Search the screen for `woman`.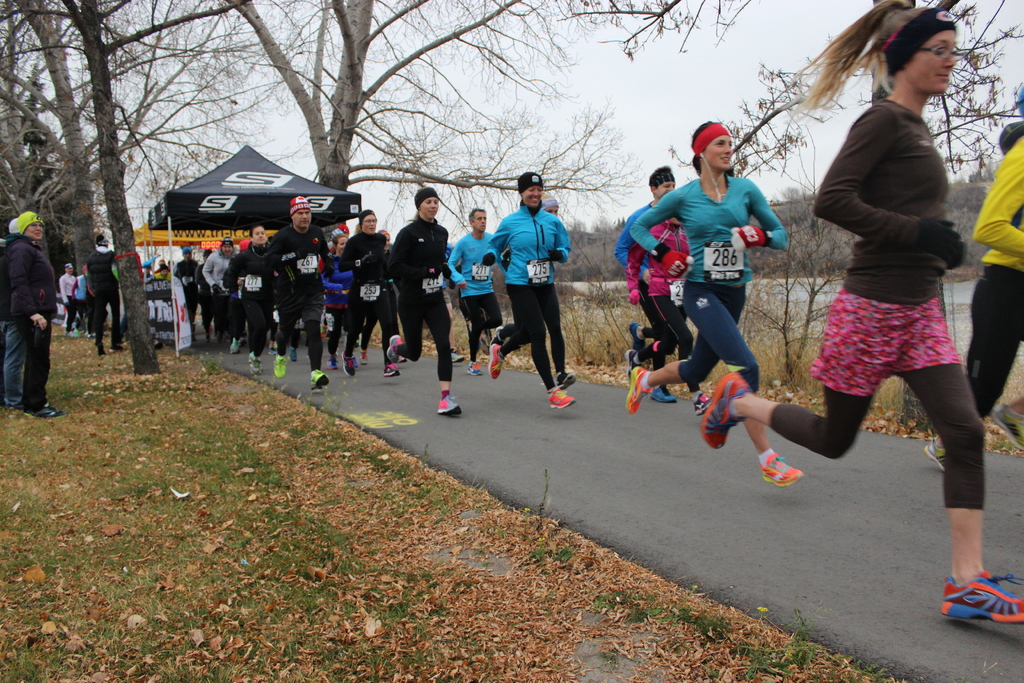
Found at l=58, t=259, r=74, b=329.
